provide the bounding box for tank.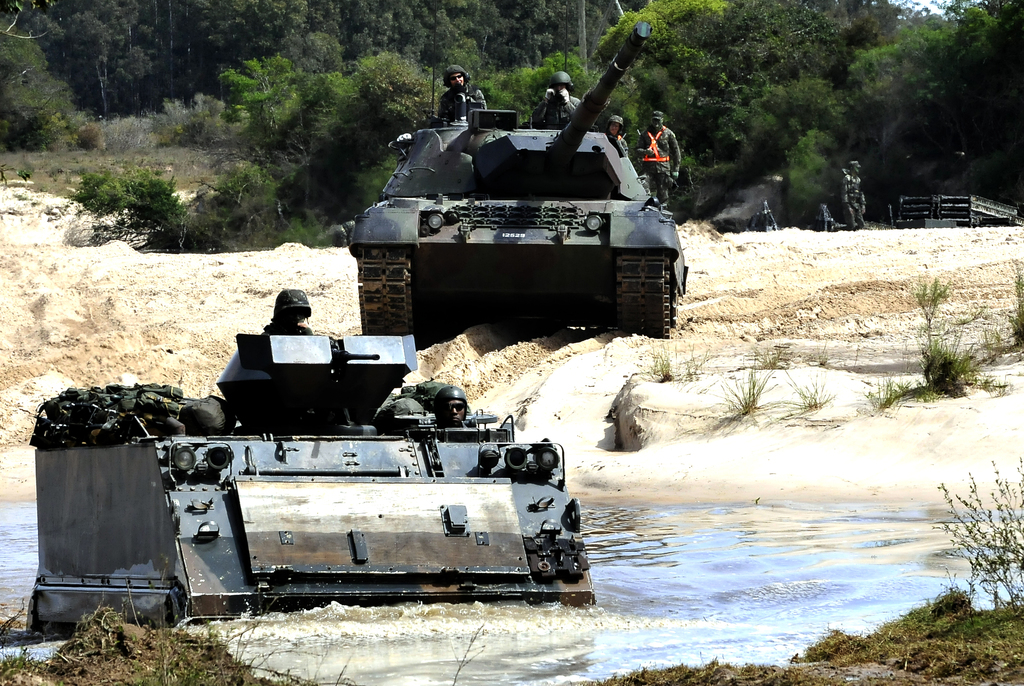
bbox(25, 331, 589, 637).
